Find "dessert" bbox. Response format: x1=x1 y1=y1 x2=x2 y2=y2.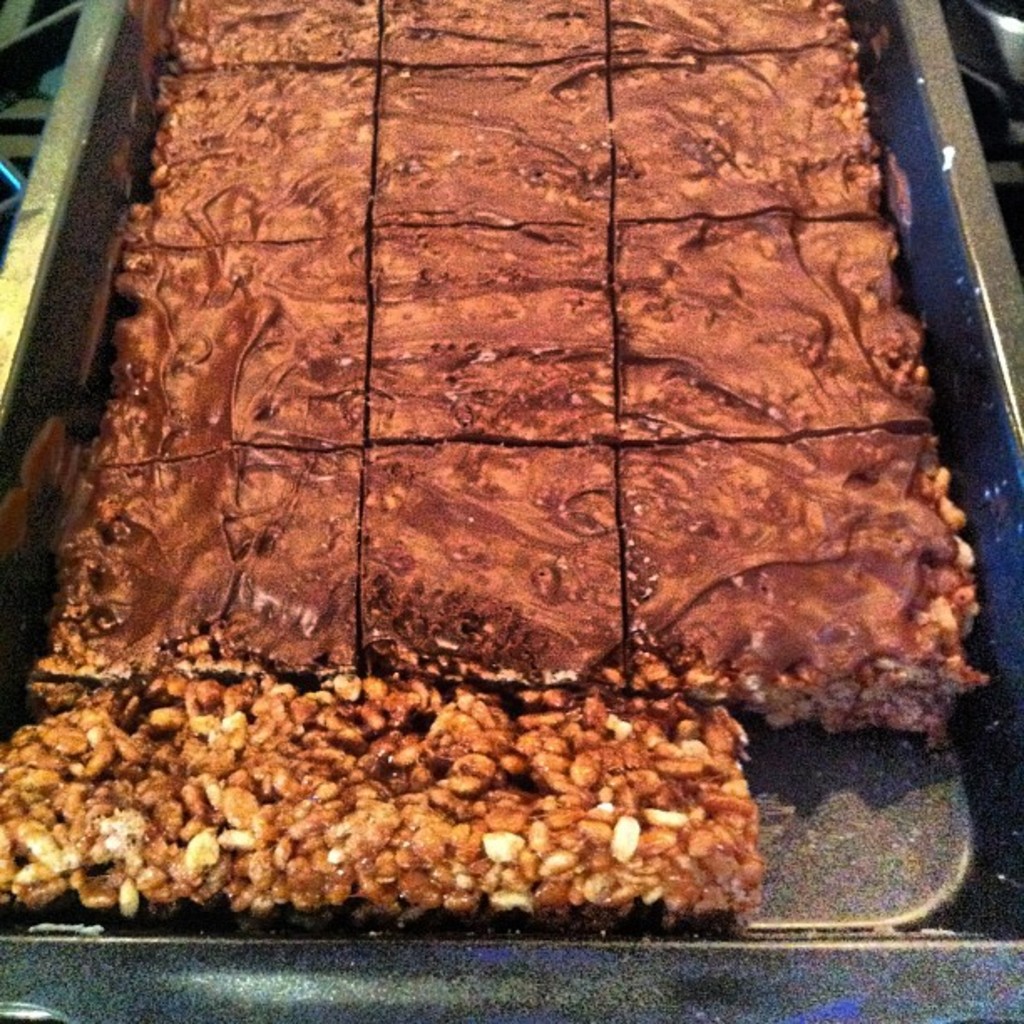
x1=87 y1=241 x2=376 y2=450.
